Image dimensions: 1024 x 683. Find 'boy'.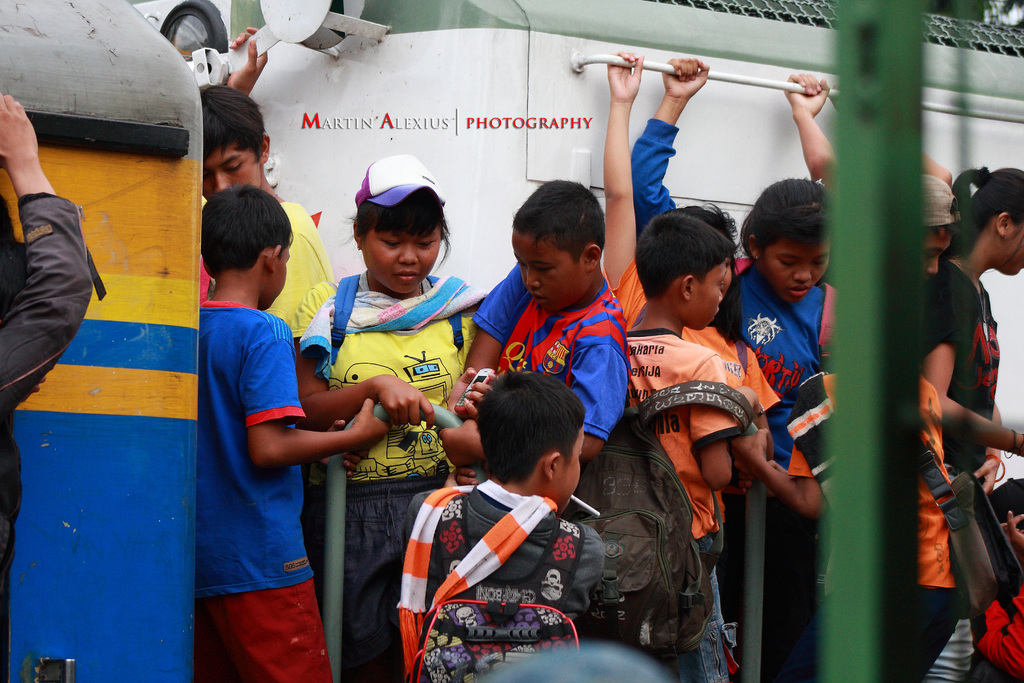
select_region(171, 156, 344, 668).
